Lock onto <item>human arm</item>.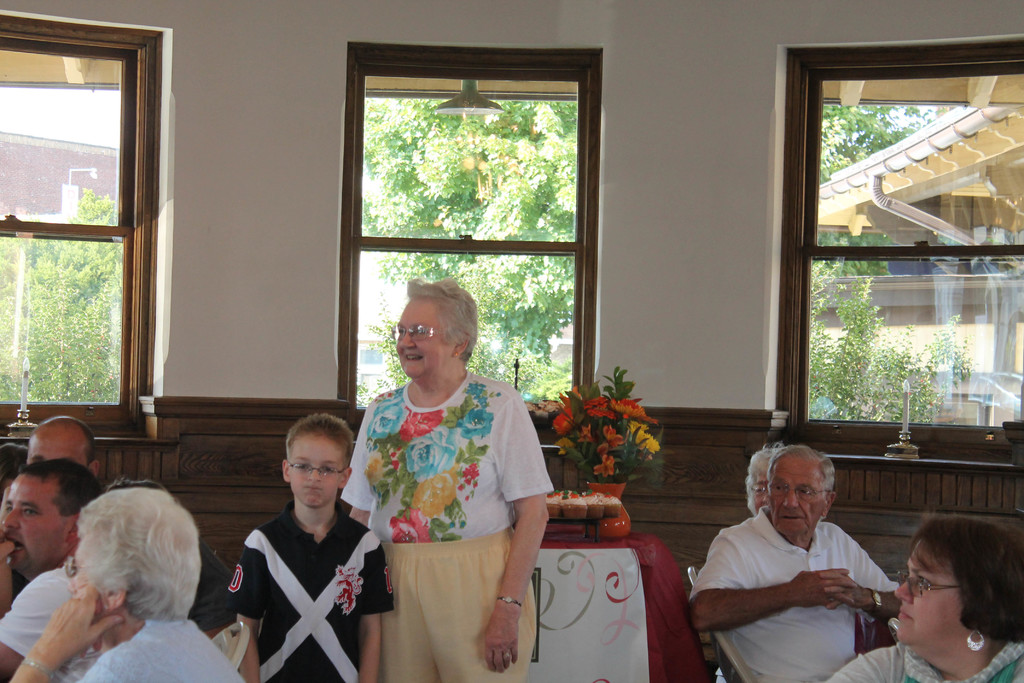
Locked: 0 541 61 680.
